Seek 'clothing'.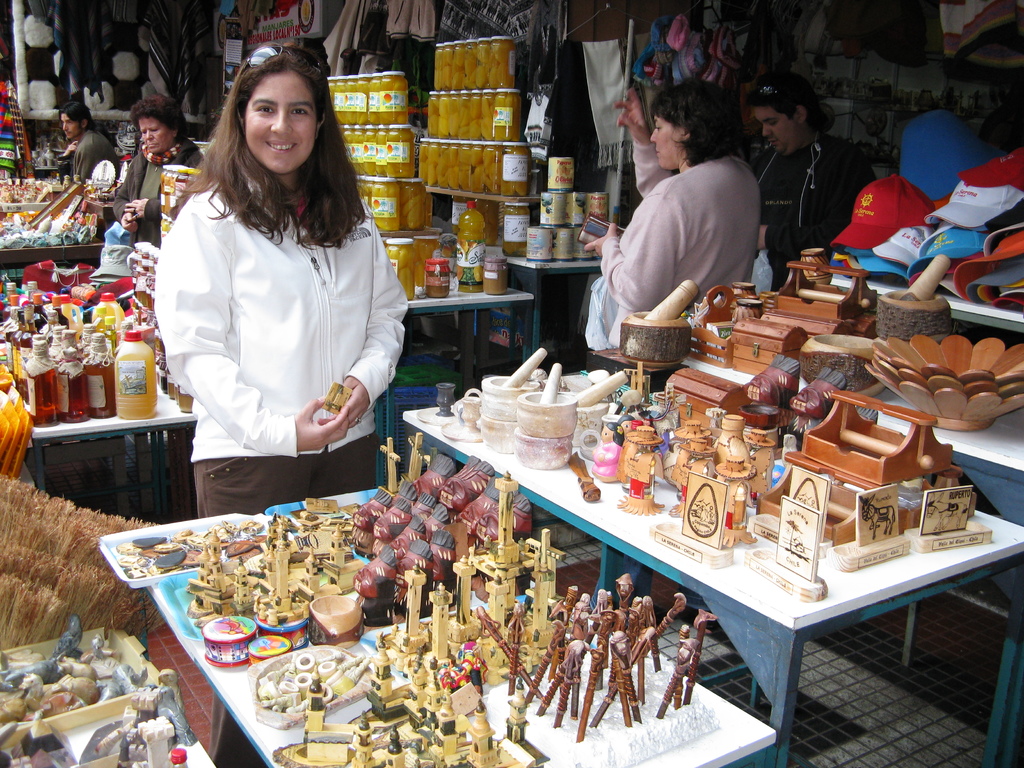
<bbox>588, 145, 759, 369</bbox>.
